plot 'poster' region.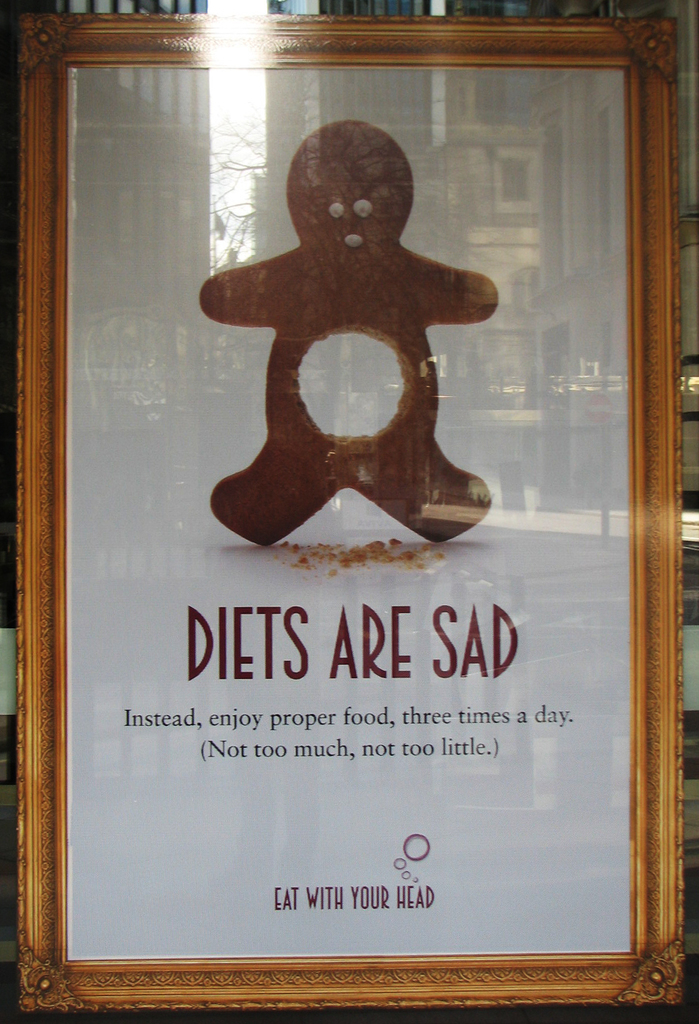
Plotted at <box>71,57,635,954</box>.
